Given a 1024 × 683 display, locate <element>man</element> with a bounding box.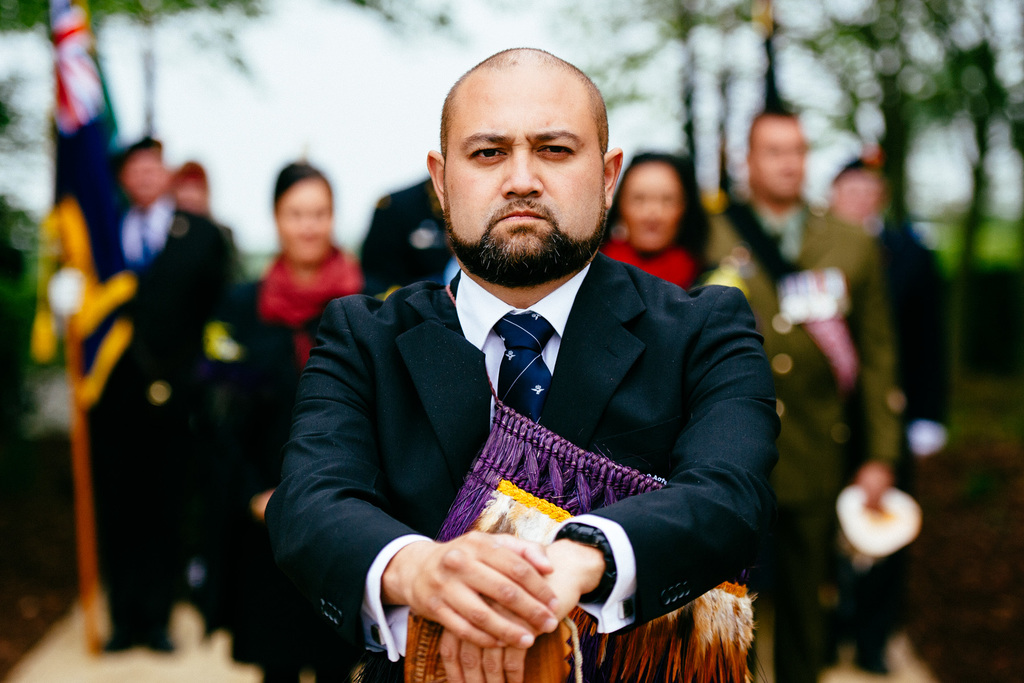
Located: x1=46 y1=133 x2=248 y2=662.
